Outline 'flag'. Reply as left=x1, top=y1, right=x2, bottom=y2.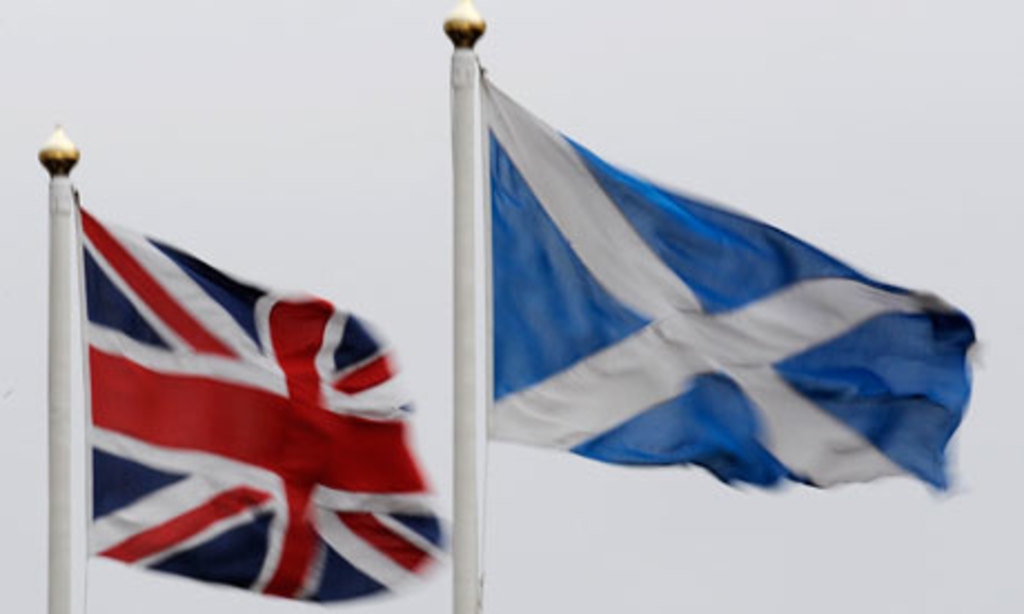
left=76, top=194, right=454, bottom=610.
